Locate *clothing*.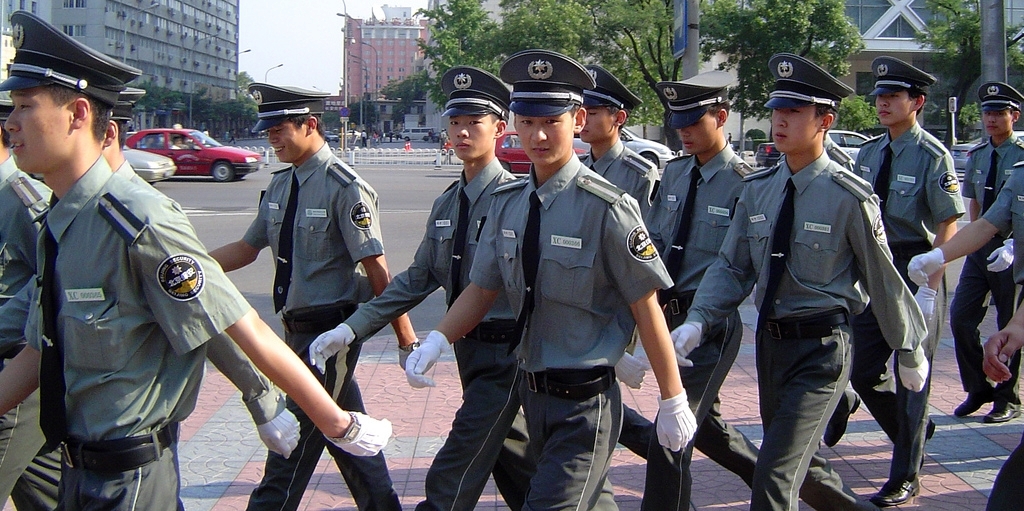
Bounding box: crop(28, 156, 249, 510).
